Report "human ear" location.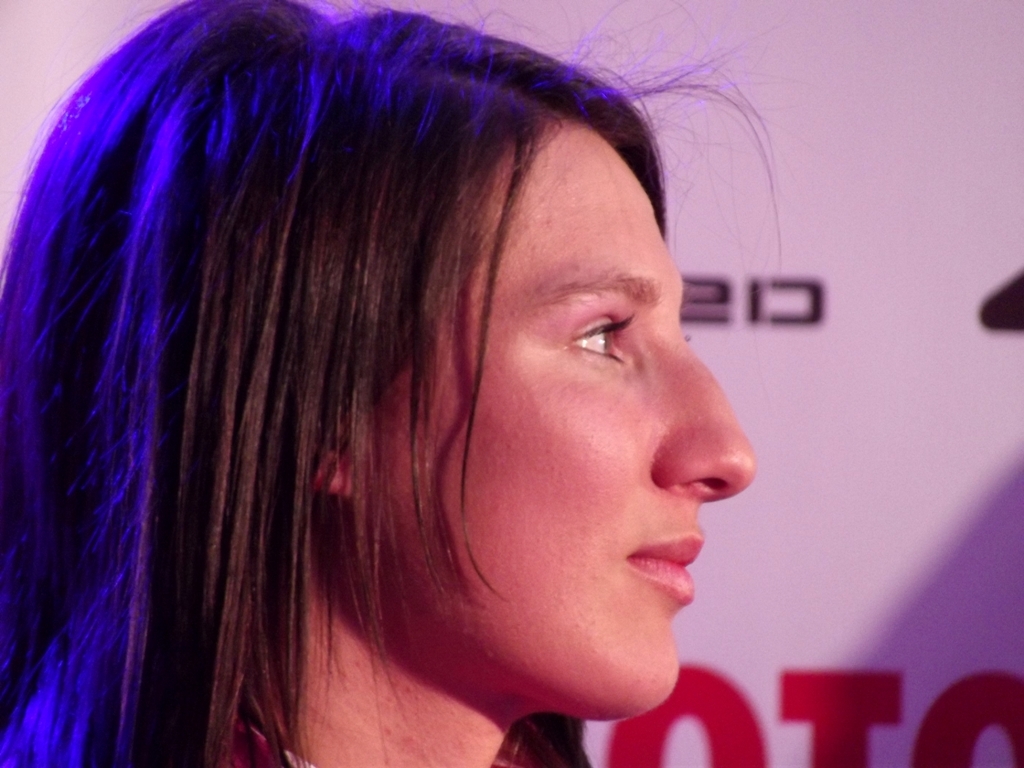
Report: left=304, top=448, right=351, bottom=503.
